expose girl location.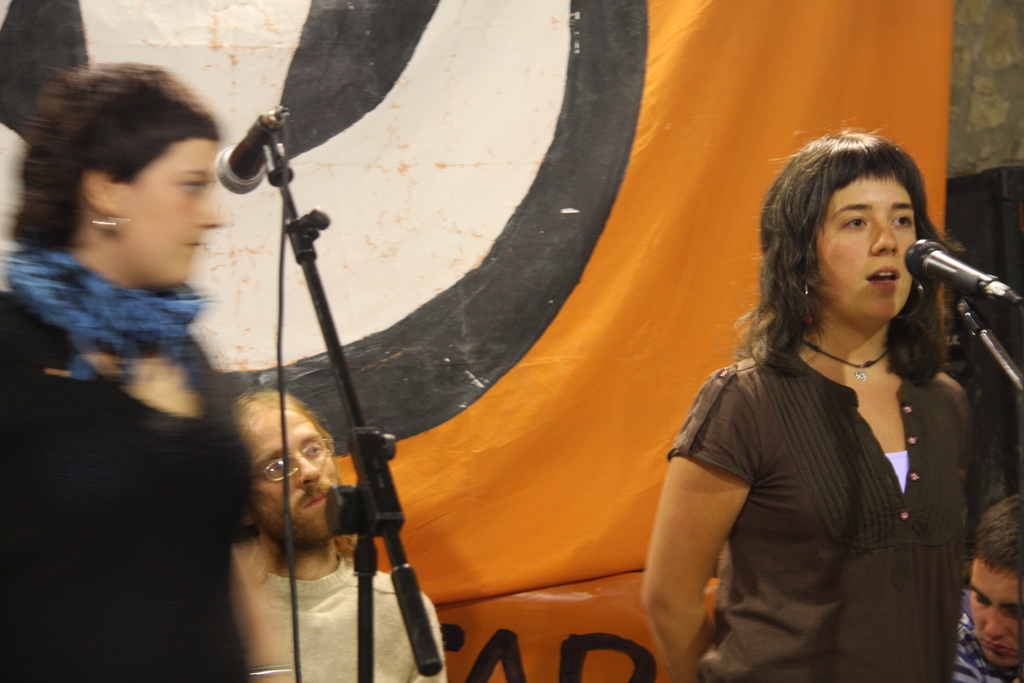
Exposed at rect(636, 124, 980, 682).
